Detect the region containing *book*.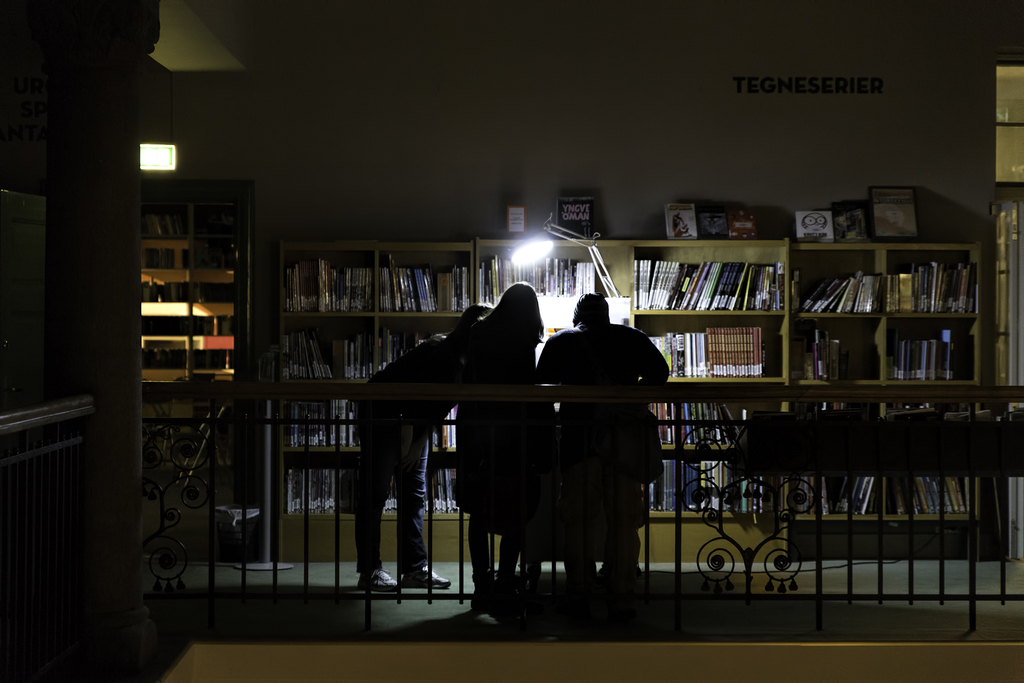
554/195/593/242.
